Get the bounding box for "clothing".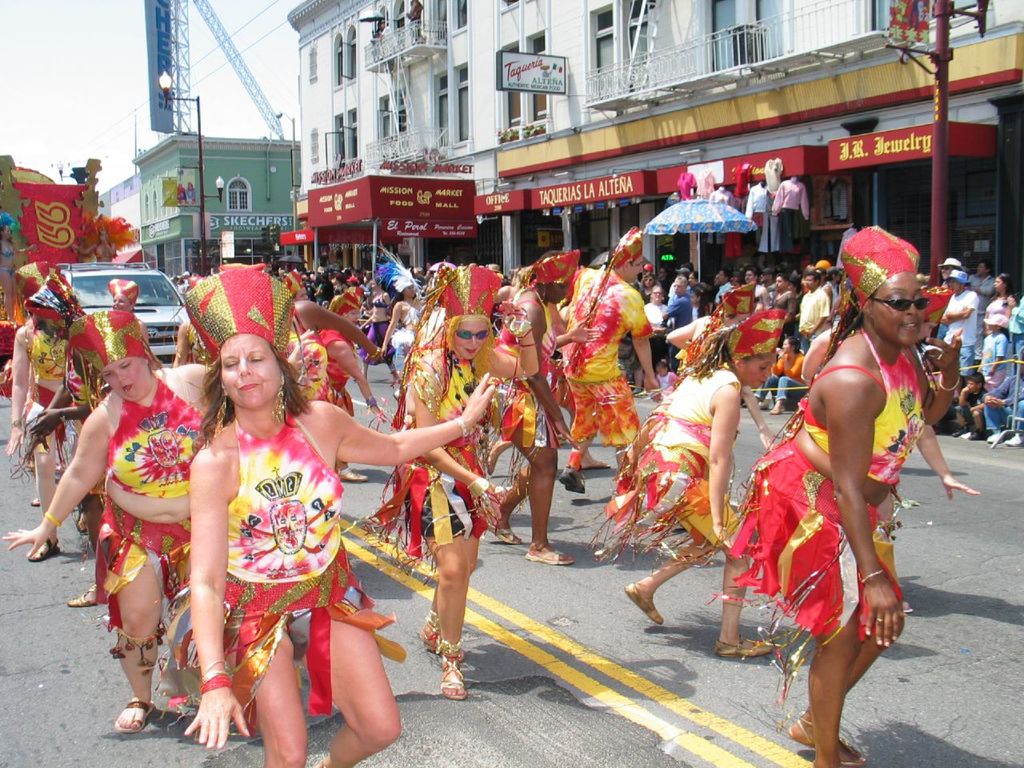
(91,366,199,621).
